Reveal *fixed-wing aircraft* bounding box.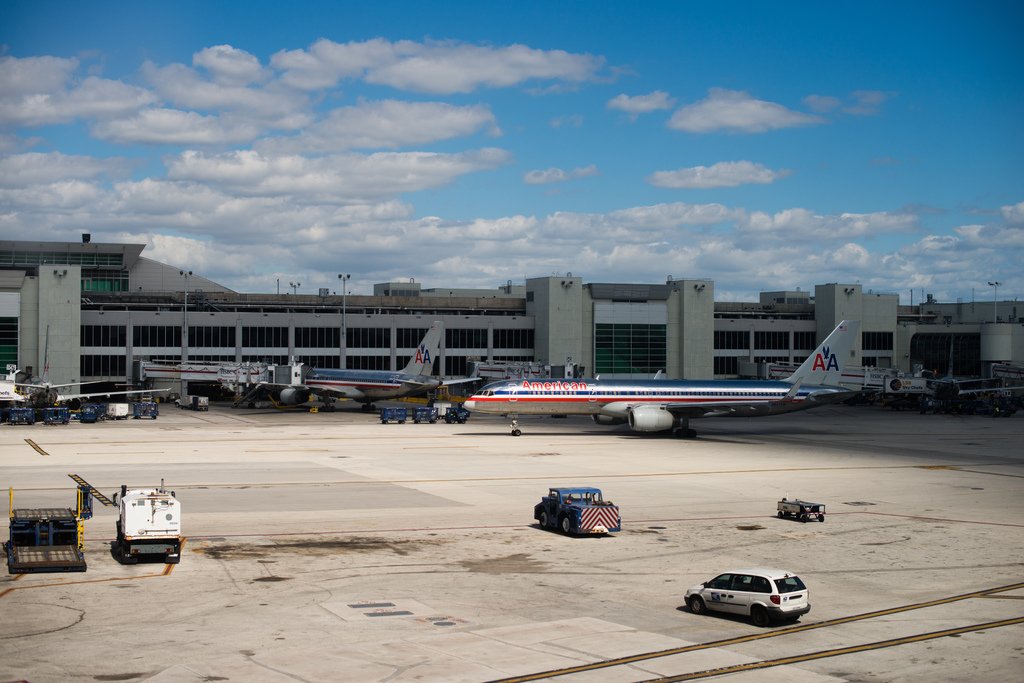
Revealed: crop(920, 373, 1023, 415).
